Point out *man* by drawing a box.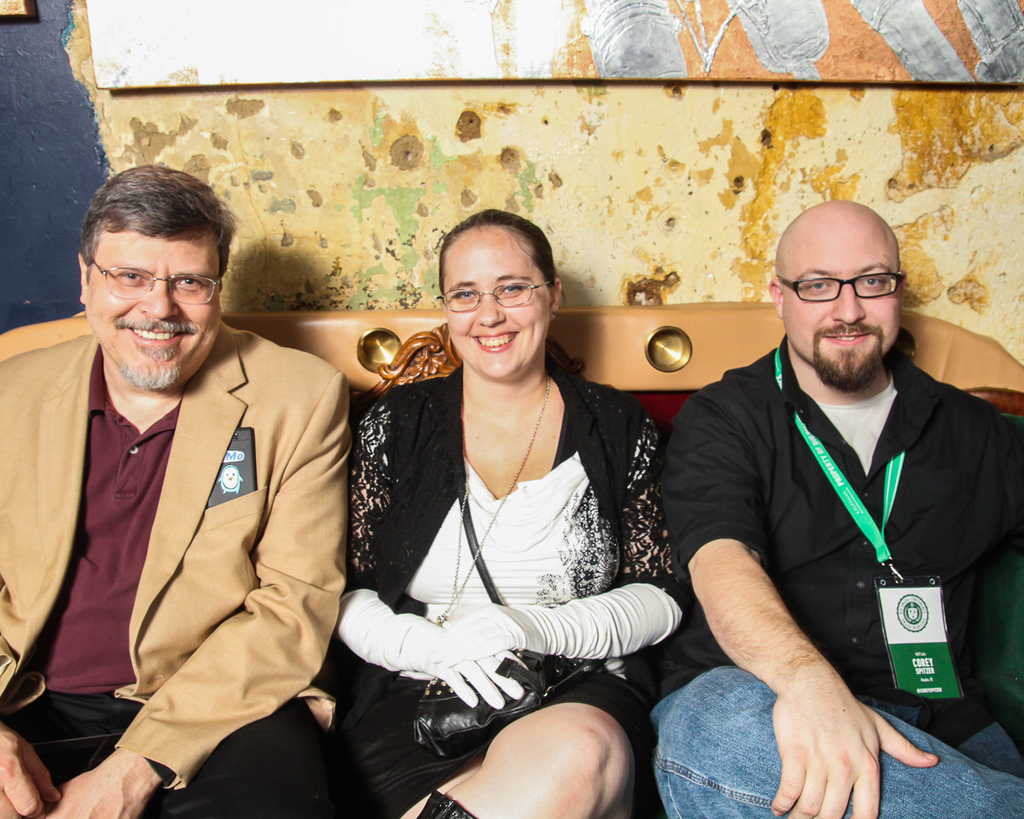
0, 160, 366, 818.
